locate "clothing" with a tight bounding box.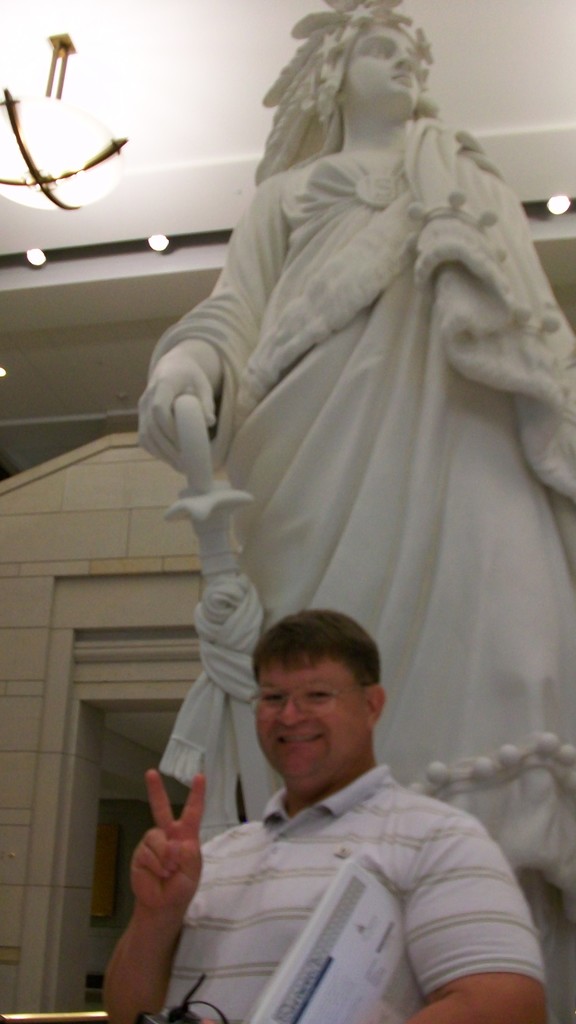
141, 109, 575, 1023.
